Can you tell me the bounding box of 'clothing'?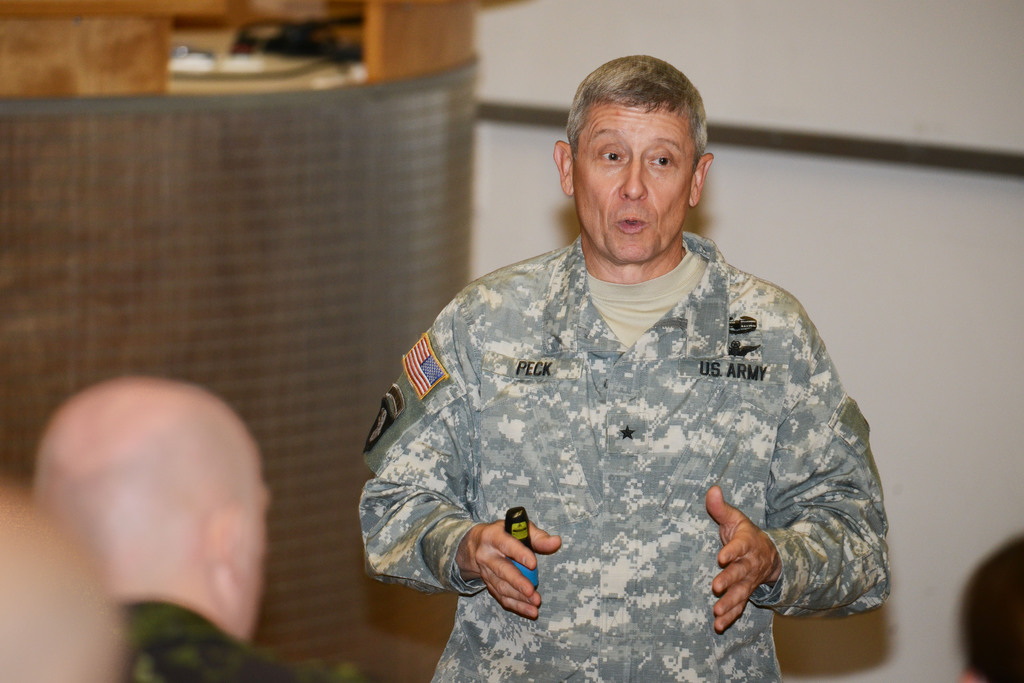
115 595 383 682.
